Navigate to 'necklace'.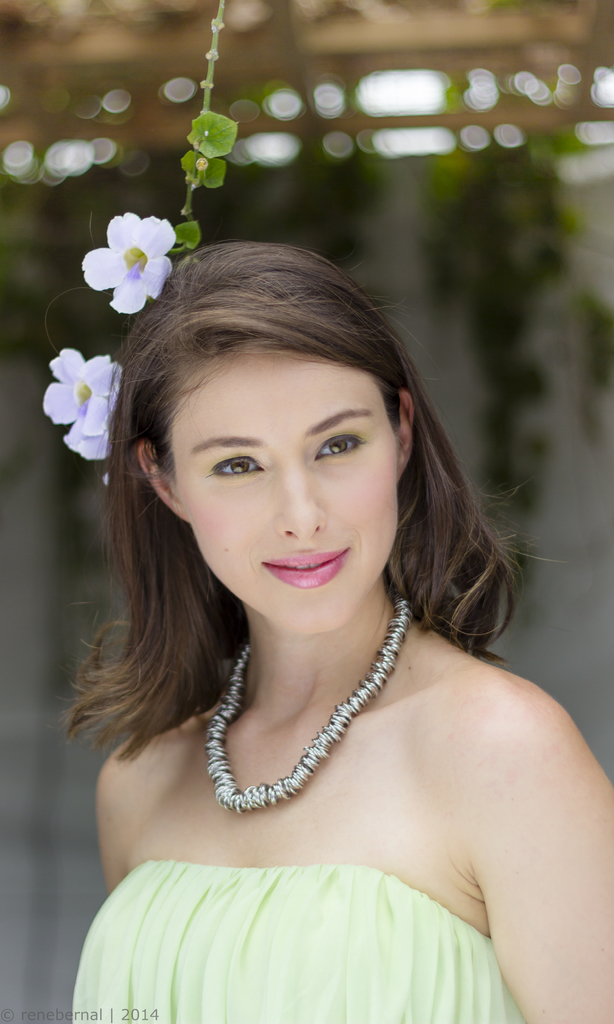
Navigation target: bbox(204, 546, 427, 835).
